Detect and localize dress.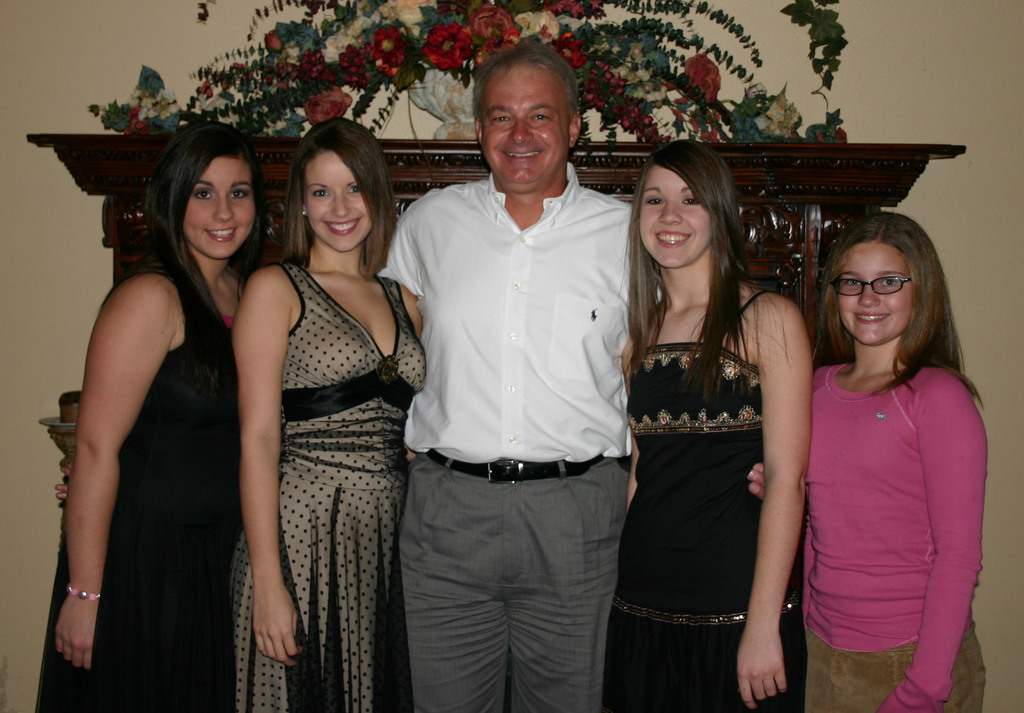
Localized at locate(602, 291, 806, 712).
